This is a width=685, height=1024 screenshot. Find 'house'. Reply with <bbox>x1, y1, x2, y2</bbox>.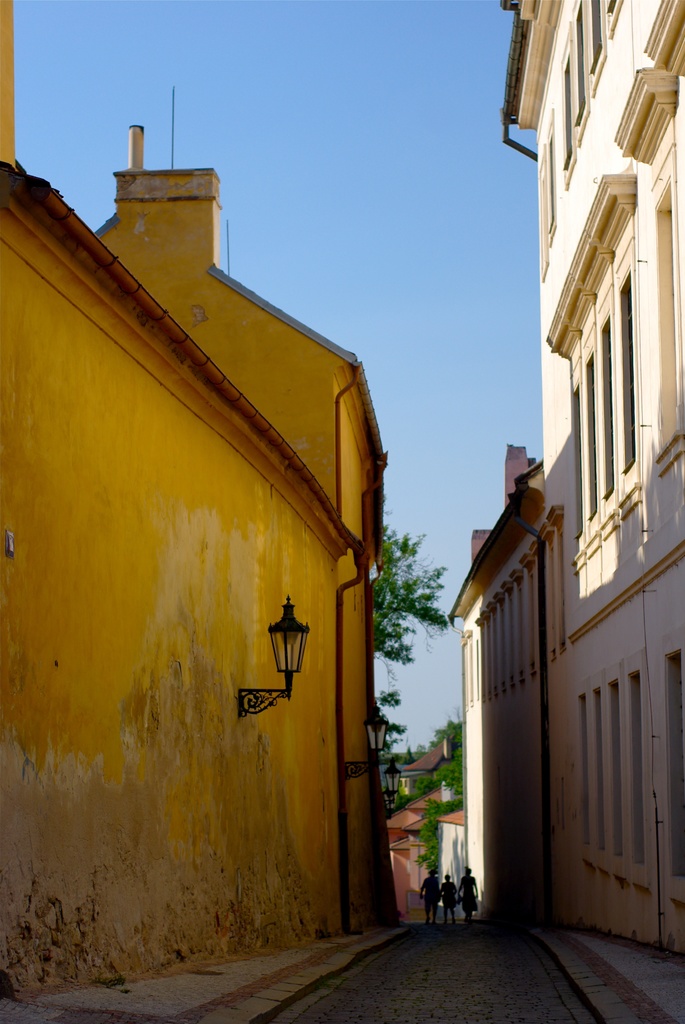
<bbox>97, 85, 403, 930</bbox>.
